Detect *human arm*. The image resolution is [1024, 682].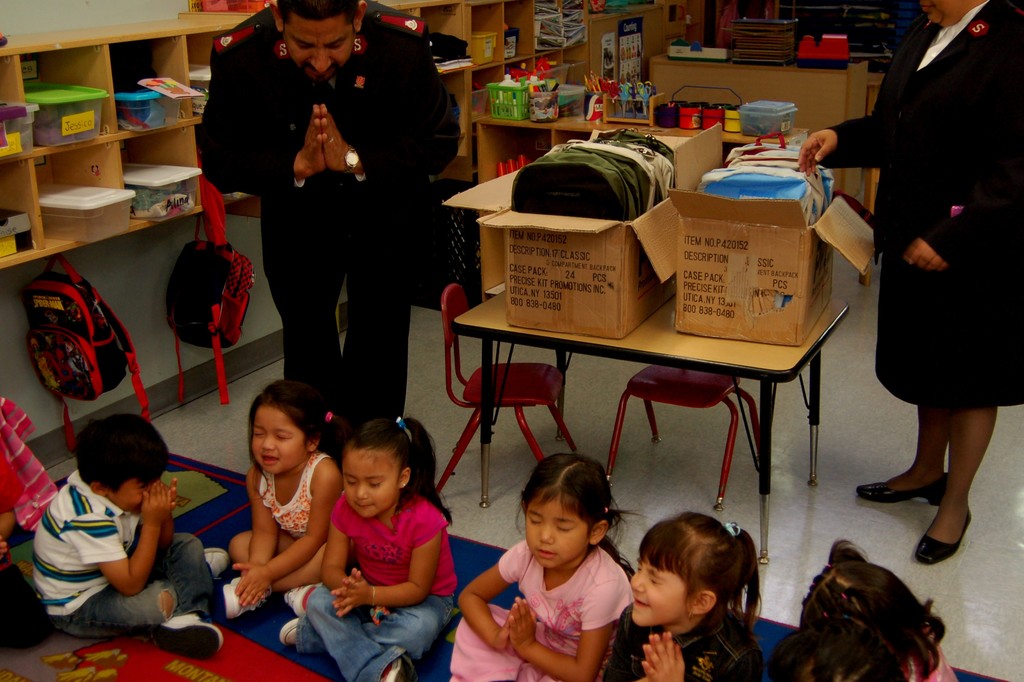
(102, 483, 156, 582).
